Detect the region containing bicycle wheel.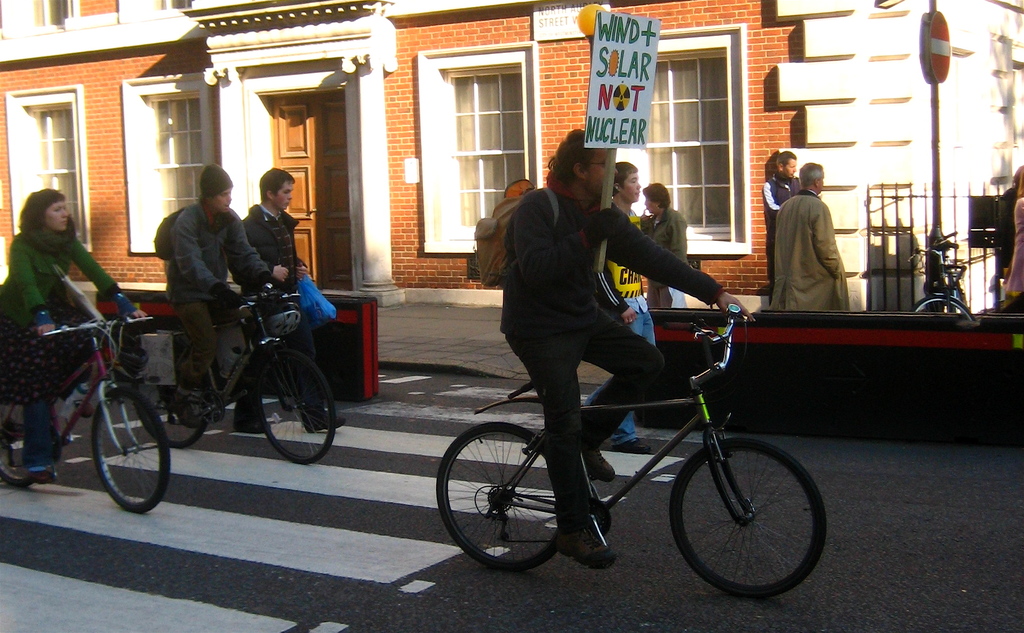
select_region(251, 347, 339, 463).
